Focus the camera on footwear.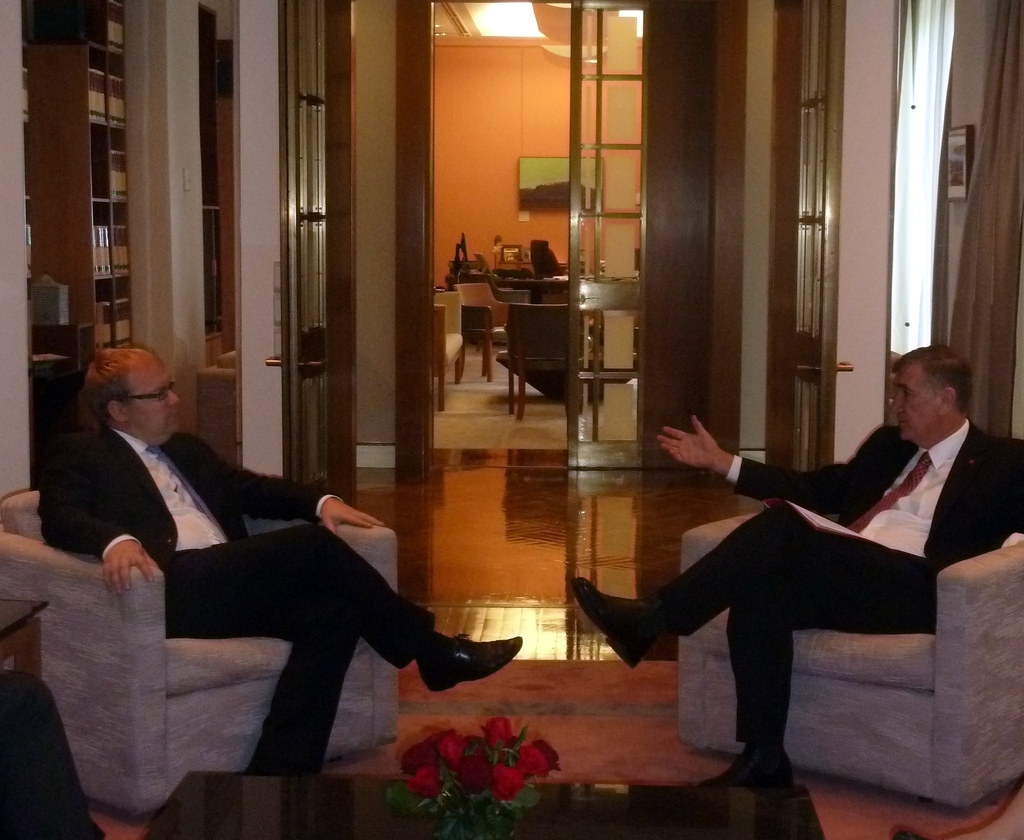
Focus region: (697,748,791,793).
